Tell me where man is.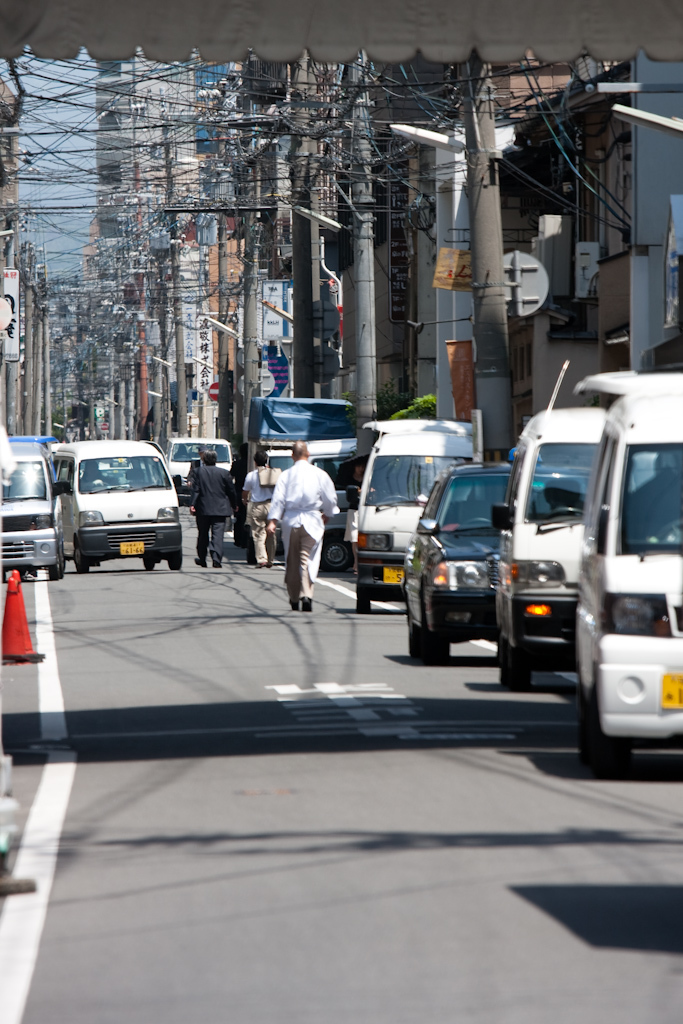
man is at 185, 448, 239, 572.
